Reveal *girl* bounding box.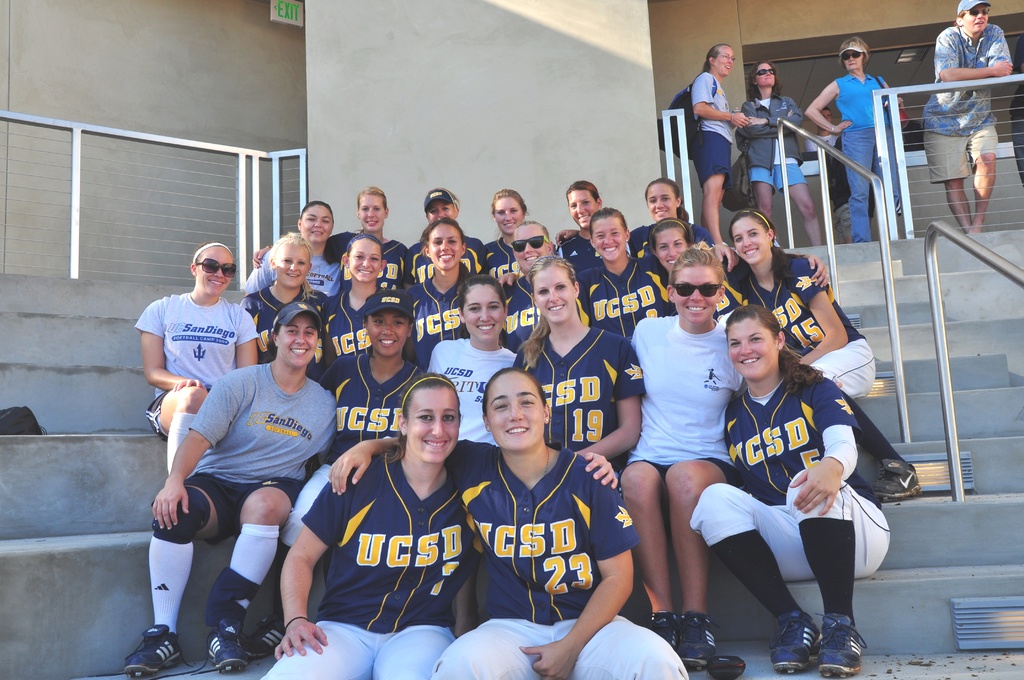
Revealed: rect(730, 208, 873, 396).
